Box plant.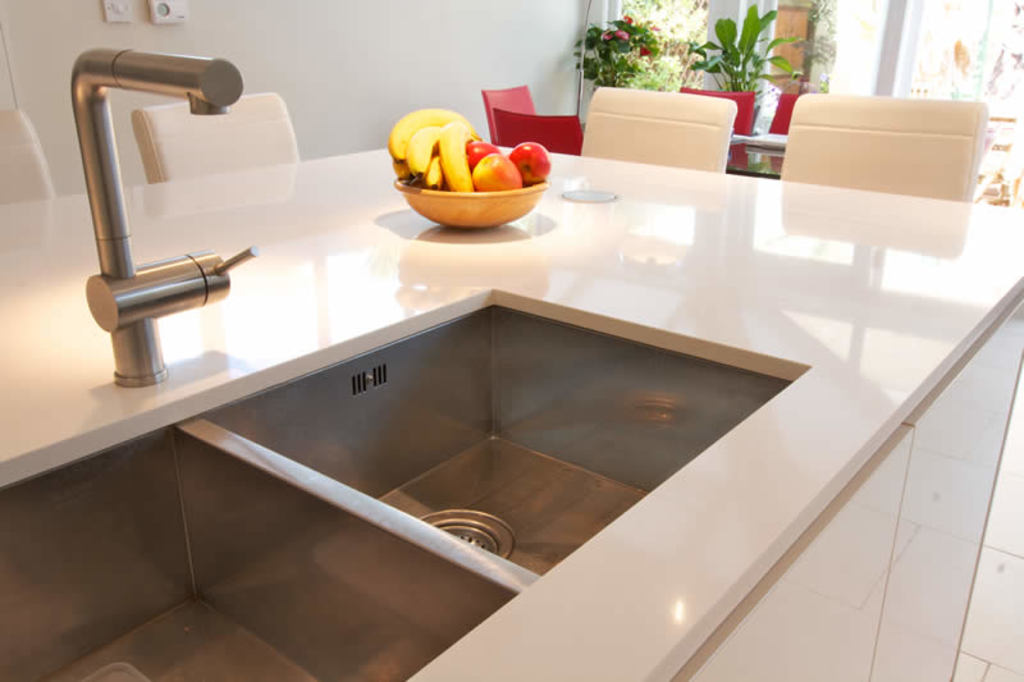
box=[714, 10, 804, 96].
